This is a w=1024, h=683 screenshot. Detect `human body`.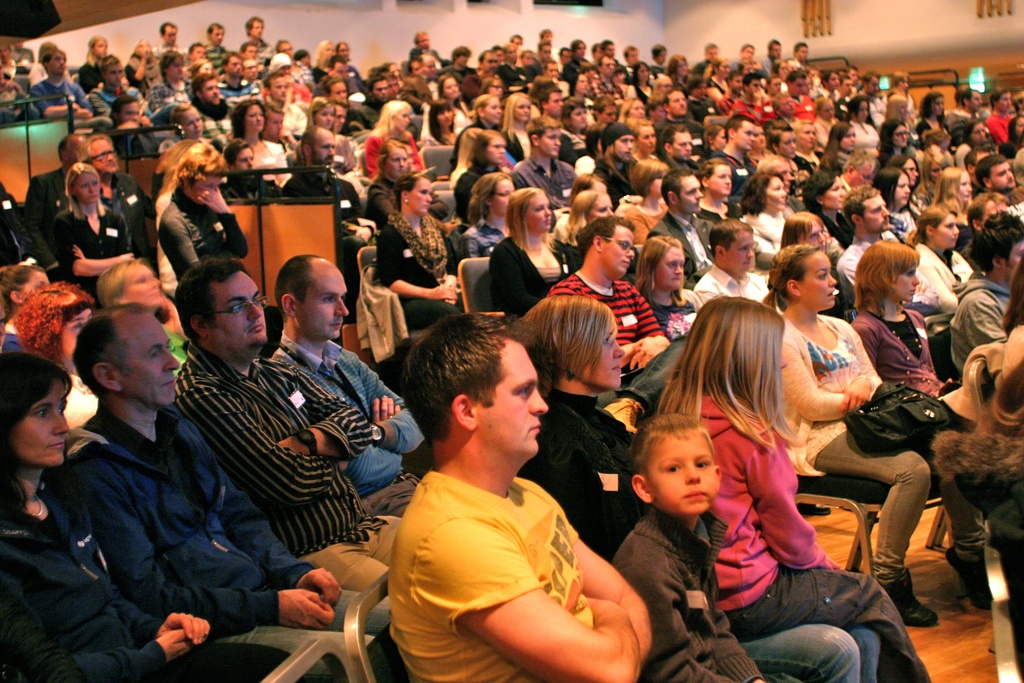
bbox(492, 233, 588, 316).
